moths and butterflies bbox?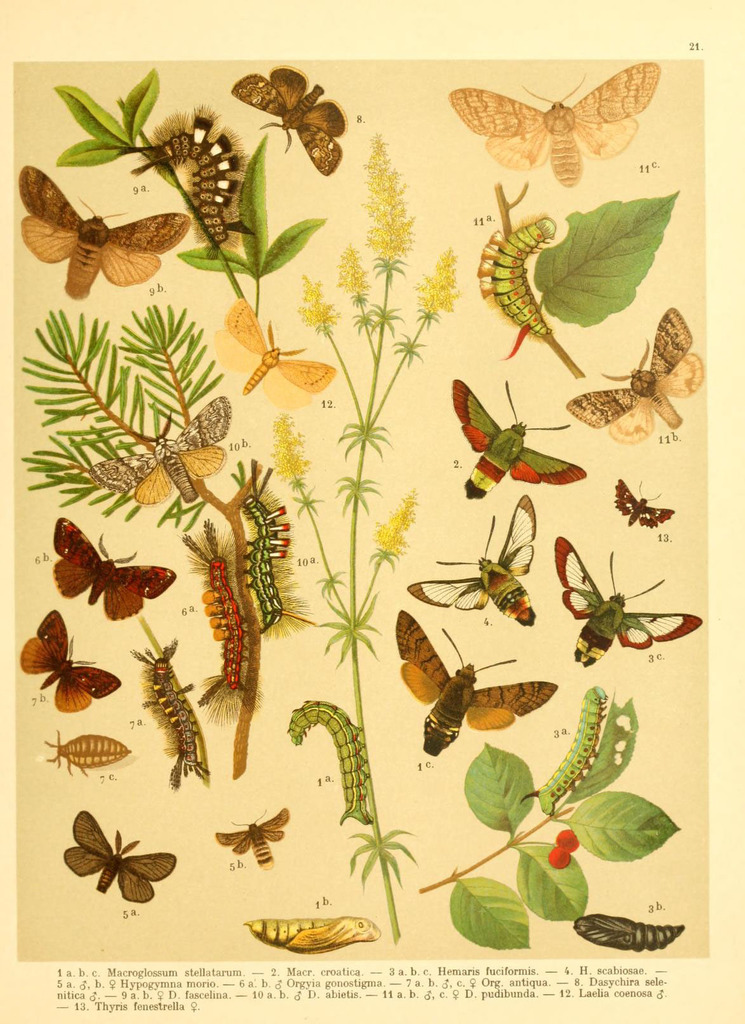
bbox=(19, 162, 196, 305)
